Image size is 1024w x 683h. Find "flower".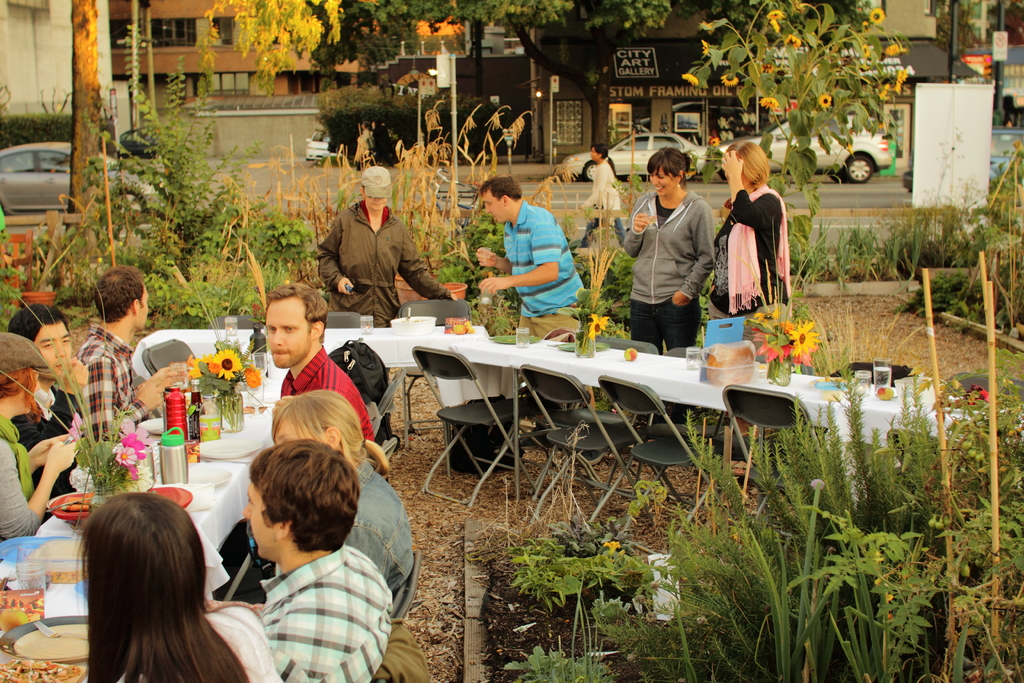
bbox(757, 93, 780, 110).
